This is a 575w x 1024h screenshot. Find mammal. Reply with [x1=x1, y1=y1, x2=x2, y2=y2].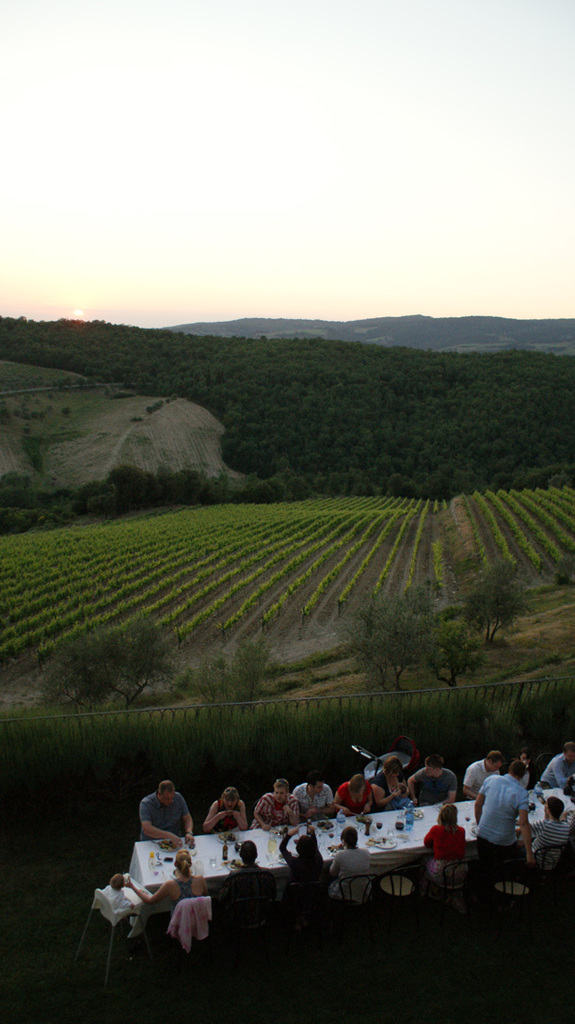
[x1=128, y1=850, x2=211, y2=918].
